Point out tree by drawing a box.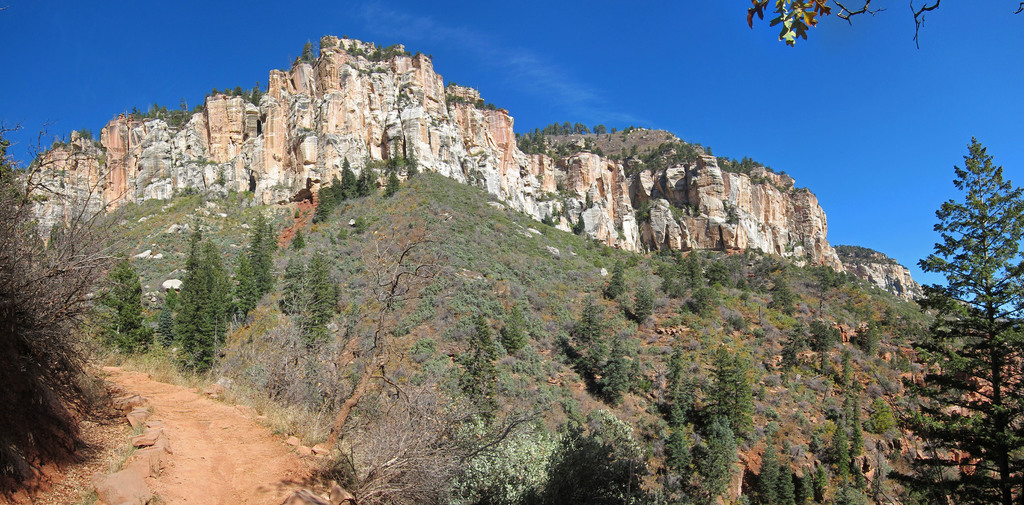
Rect(575, 123, 584, 133).
